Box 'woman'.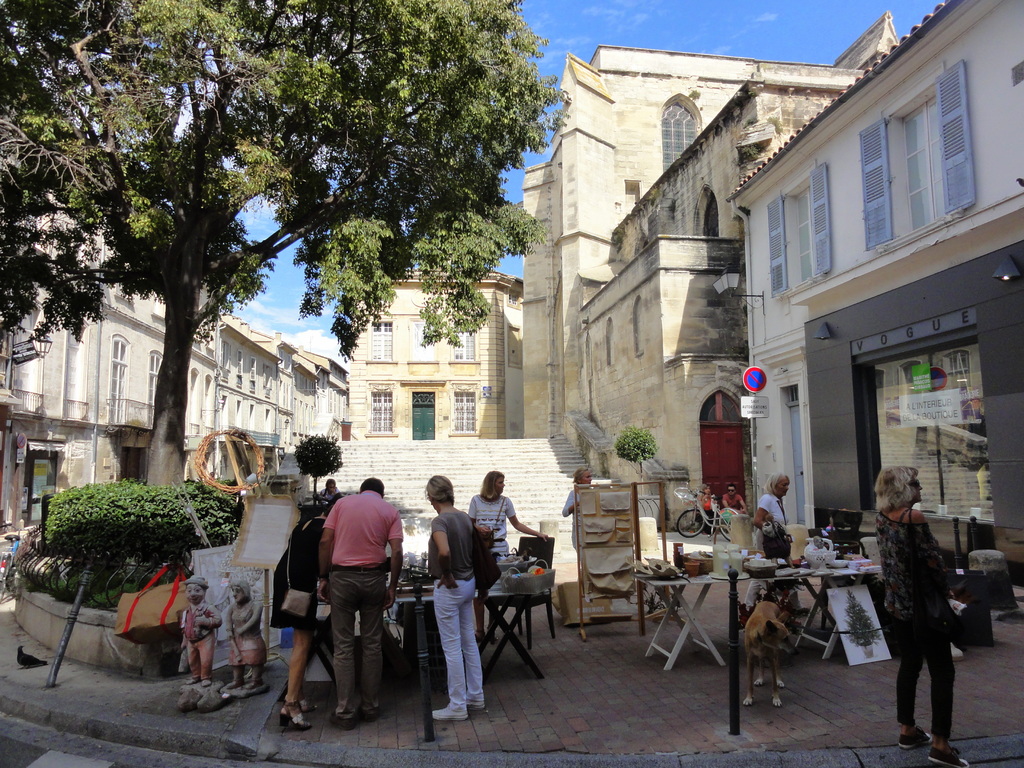
{"left": 879, "top": 460, "right": 980, "bottom": 751}.
